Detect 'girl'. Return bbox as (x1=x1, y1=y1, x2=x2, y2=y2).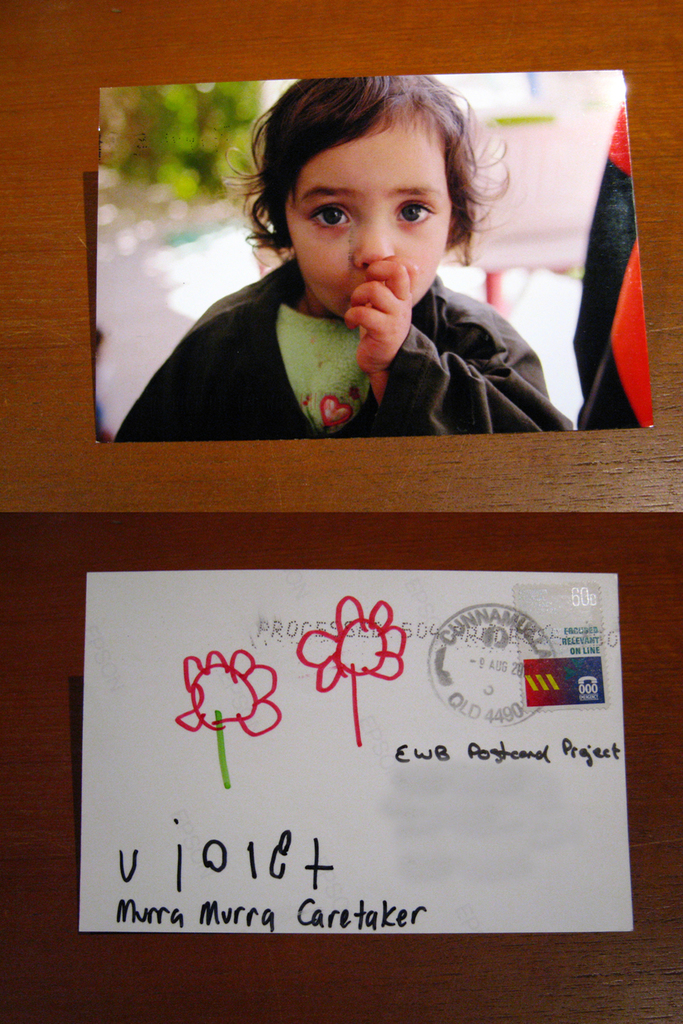
(x1=114, y1=73, x2=574, y2=443).
